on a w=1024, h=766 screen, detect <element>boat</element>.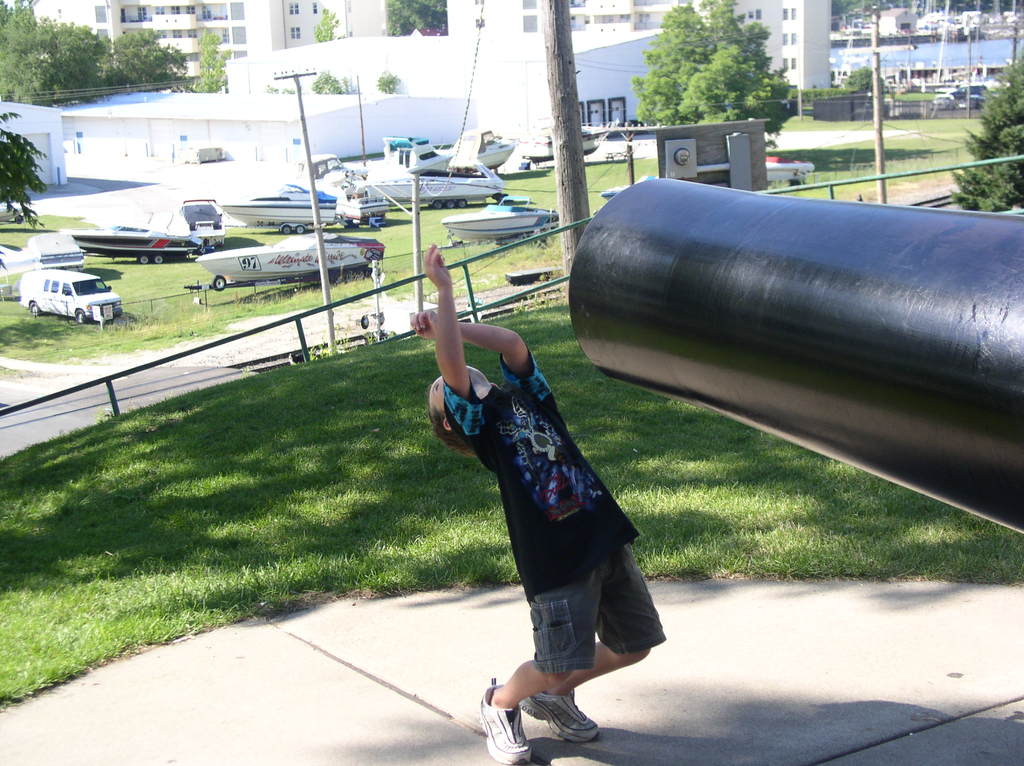
crop(452, 129, 513, 173).
